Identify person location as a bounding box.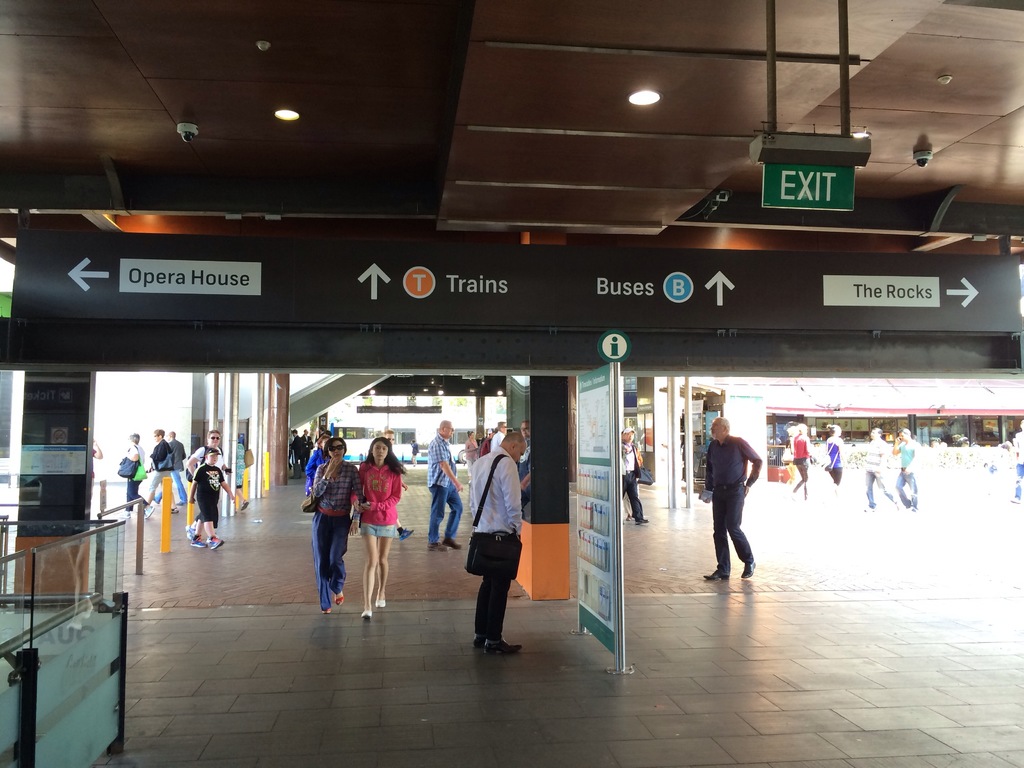
box=[472, 422, 511, 659].
